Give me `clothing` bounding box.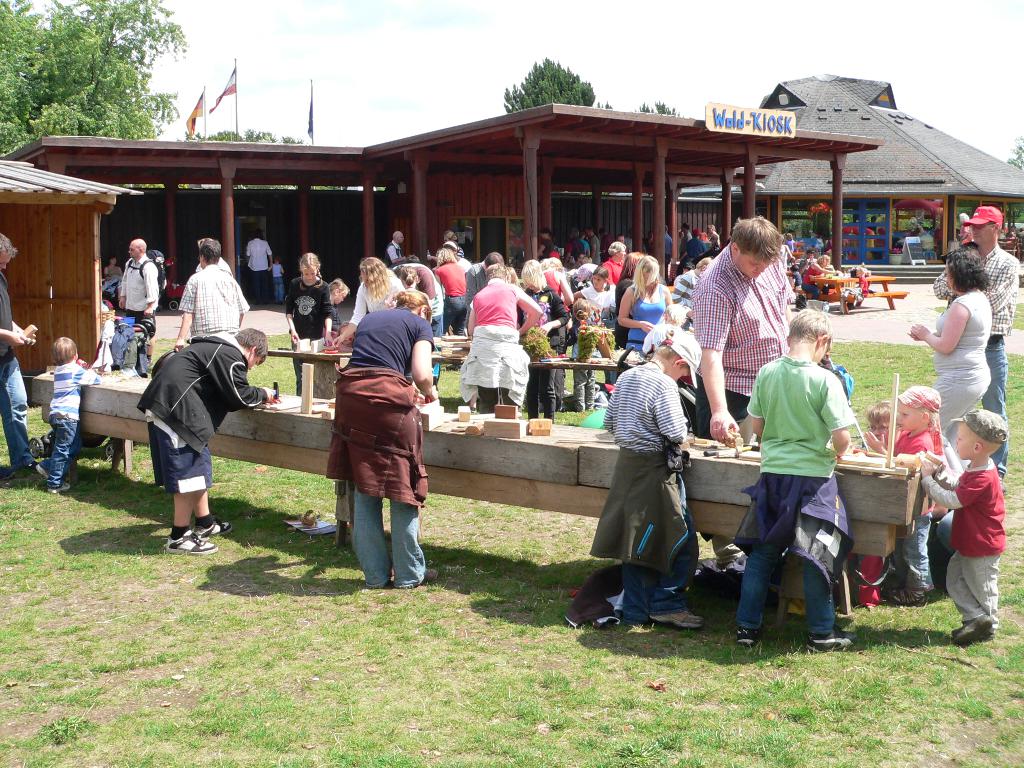
select_region(455, 255, 474, 276).
